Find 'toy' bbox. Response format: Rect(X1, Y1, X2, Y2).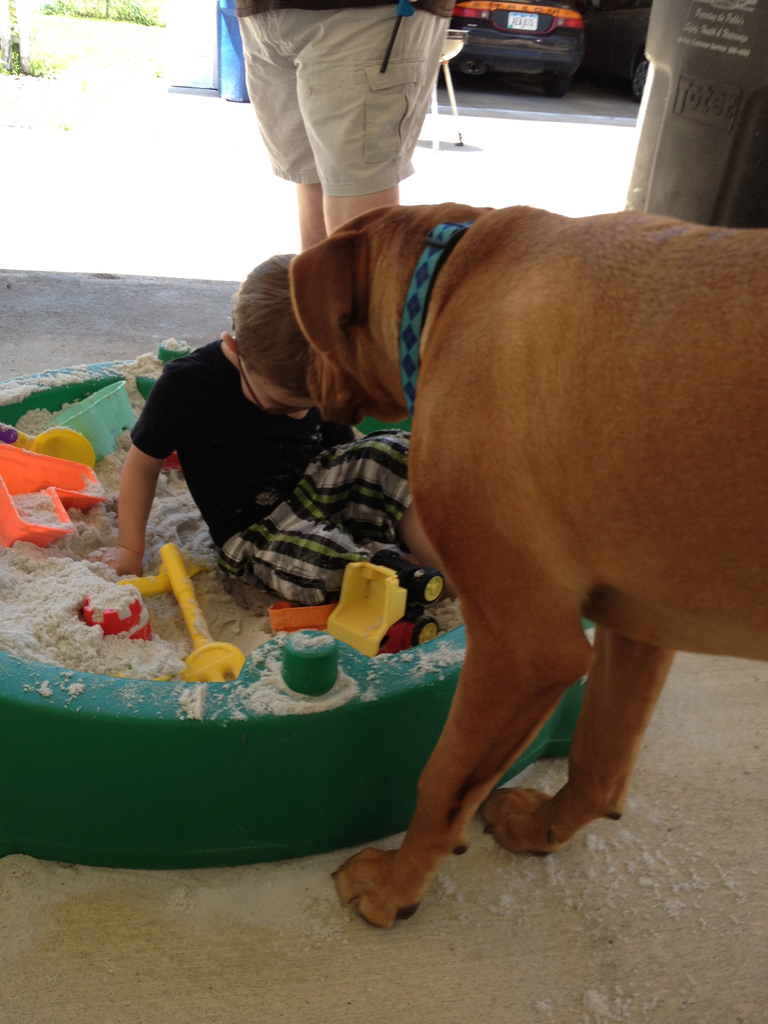
Rect(78, 580, 150, 648).
